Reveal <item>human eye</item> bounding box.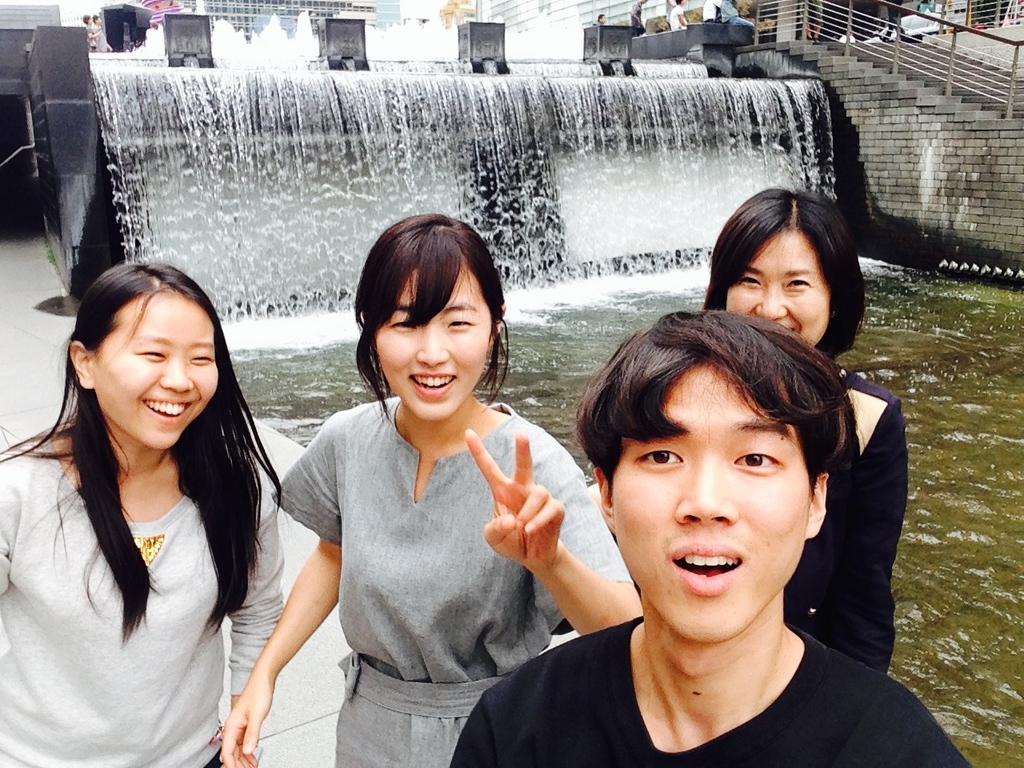
Revealed: <box>783,277,813,289</box>.
